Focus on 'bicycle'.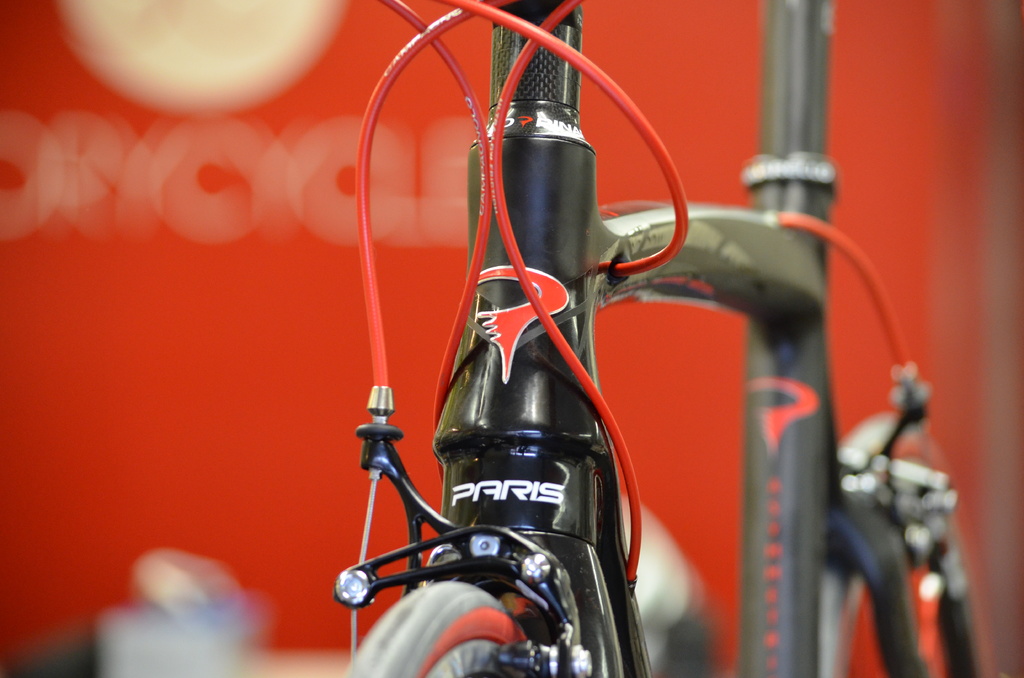
Focused at {"left": 291, "top": 35, "right": 910, "bottom": 672}.
